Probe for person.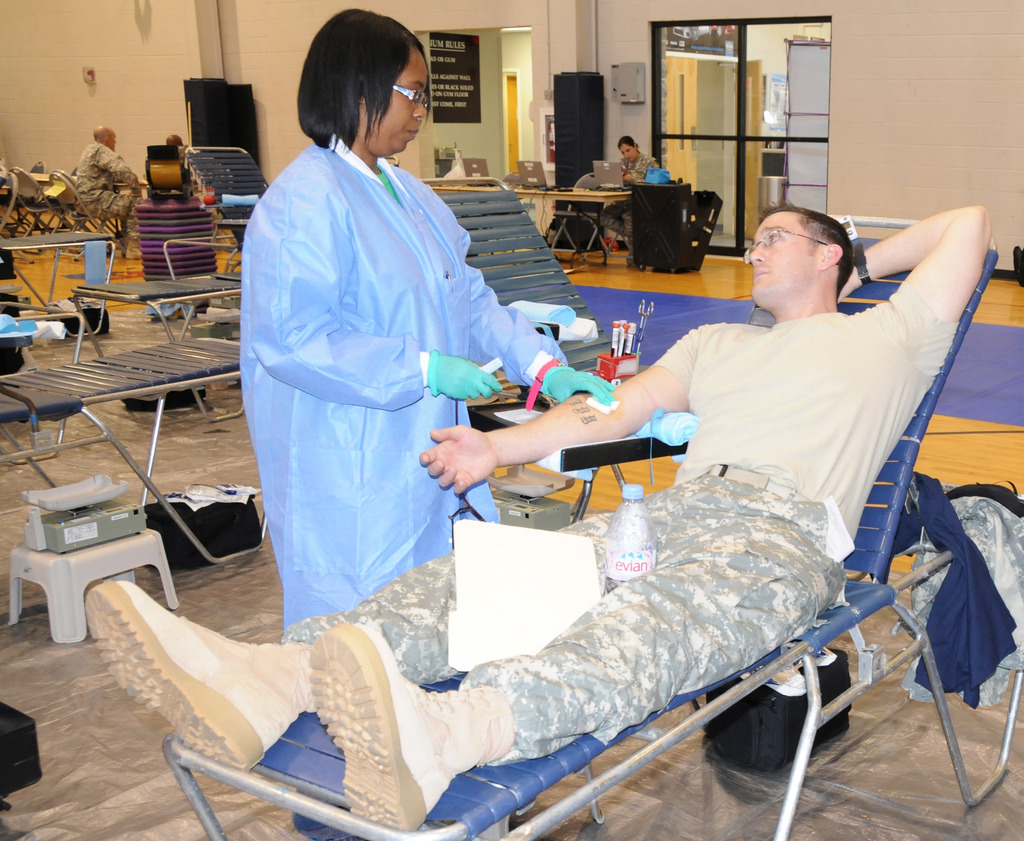
Probe result: bbox(226, 10, 613, 835).
